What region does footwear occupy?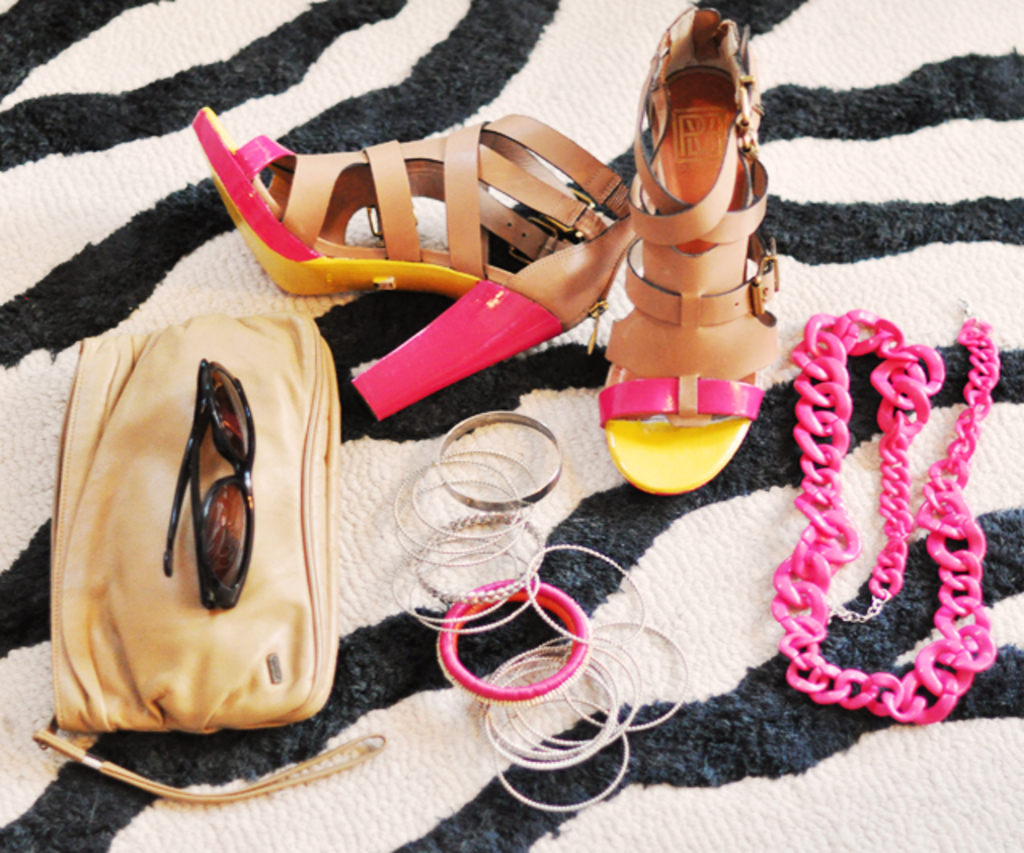
597, 6, 794, 496.
